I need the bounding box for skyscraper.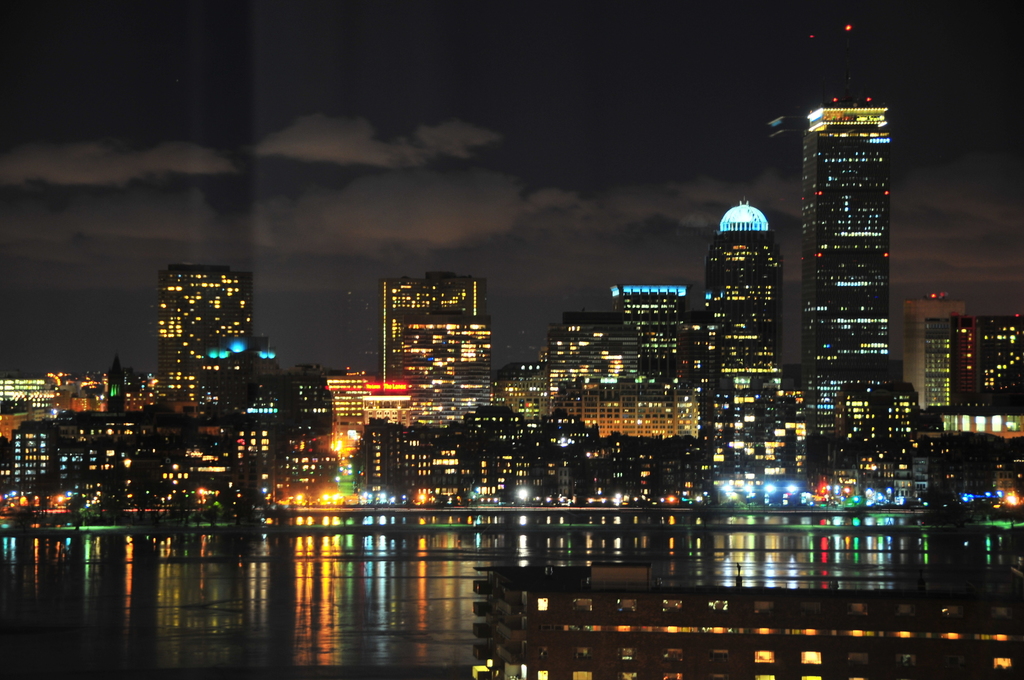
Here it is: {"x1": 381, "y1": 275, "x2": 489, "y2": 384}.
